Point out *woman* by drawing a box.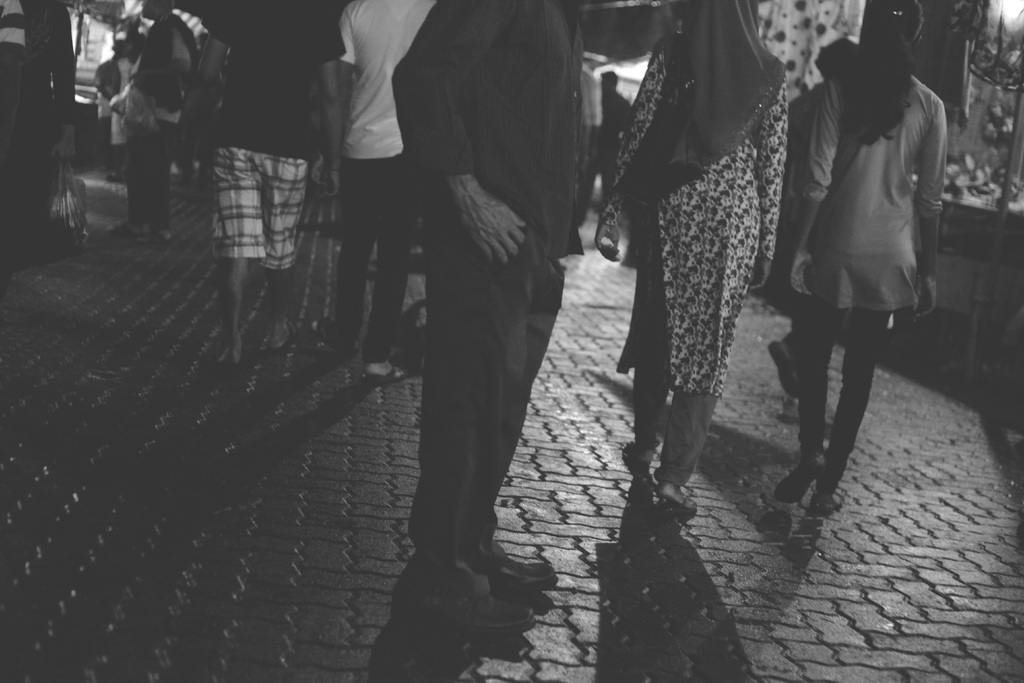
rect(577, 0, 828, 519).
